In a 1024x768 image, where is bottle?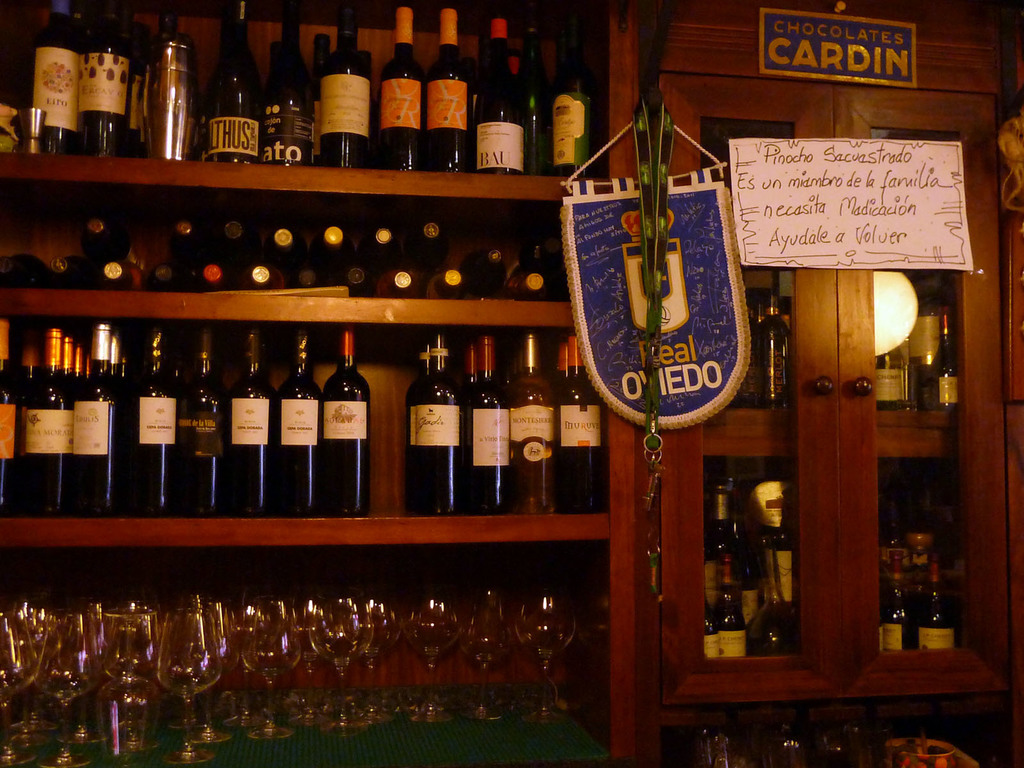
BBox(397, 324, 458, 509).
